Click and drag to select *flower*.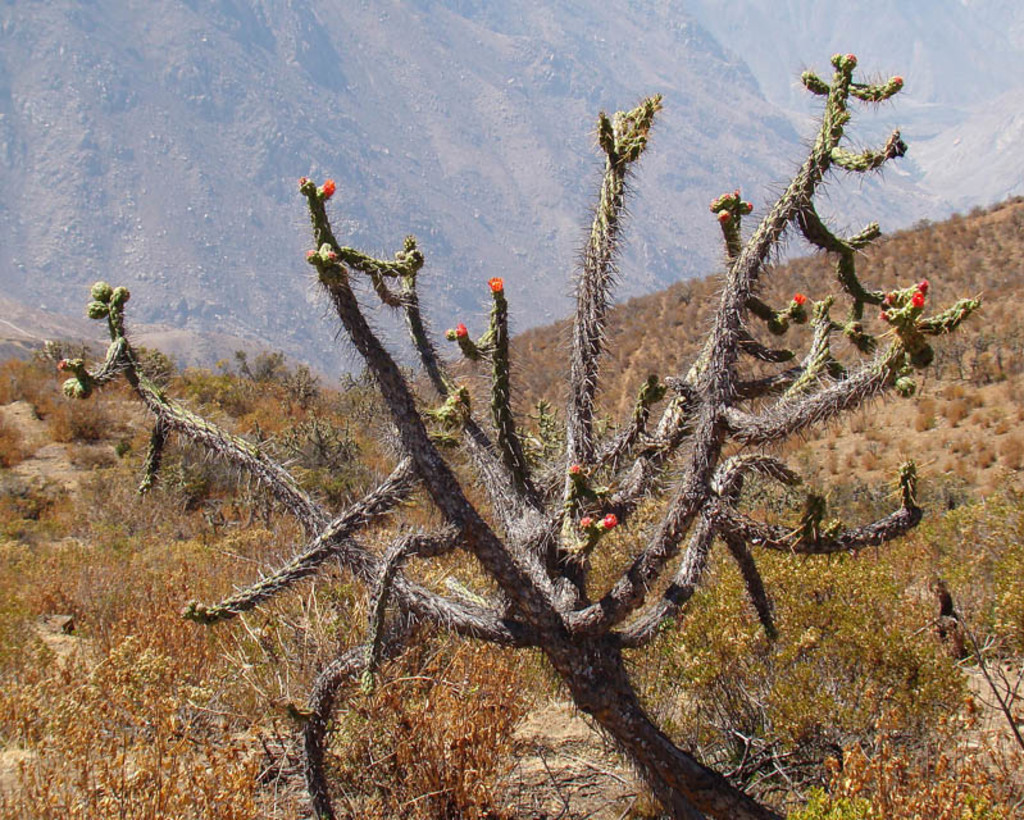
Selection: (x1=910, y1=290, x2=928, y2=311).
